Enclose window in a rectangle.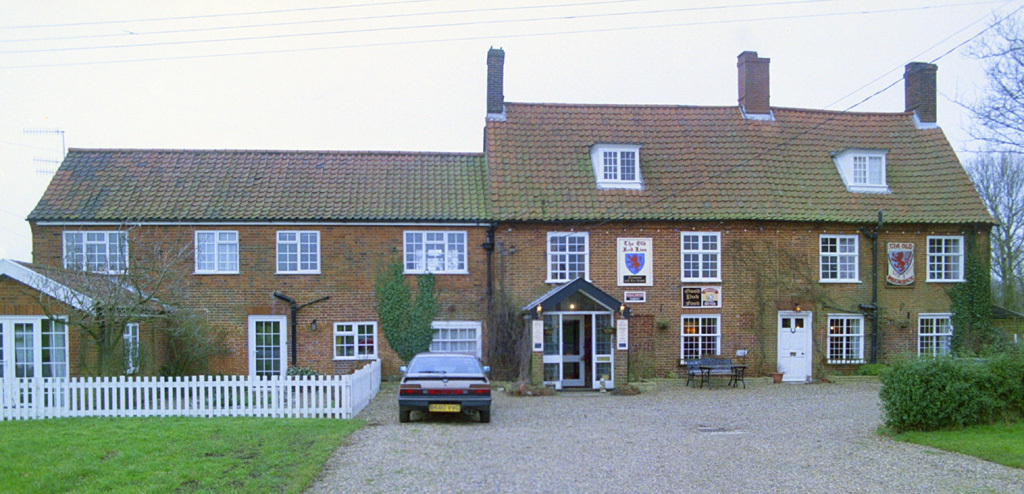
BBox(853, 153, 887, 187).
